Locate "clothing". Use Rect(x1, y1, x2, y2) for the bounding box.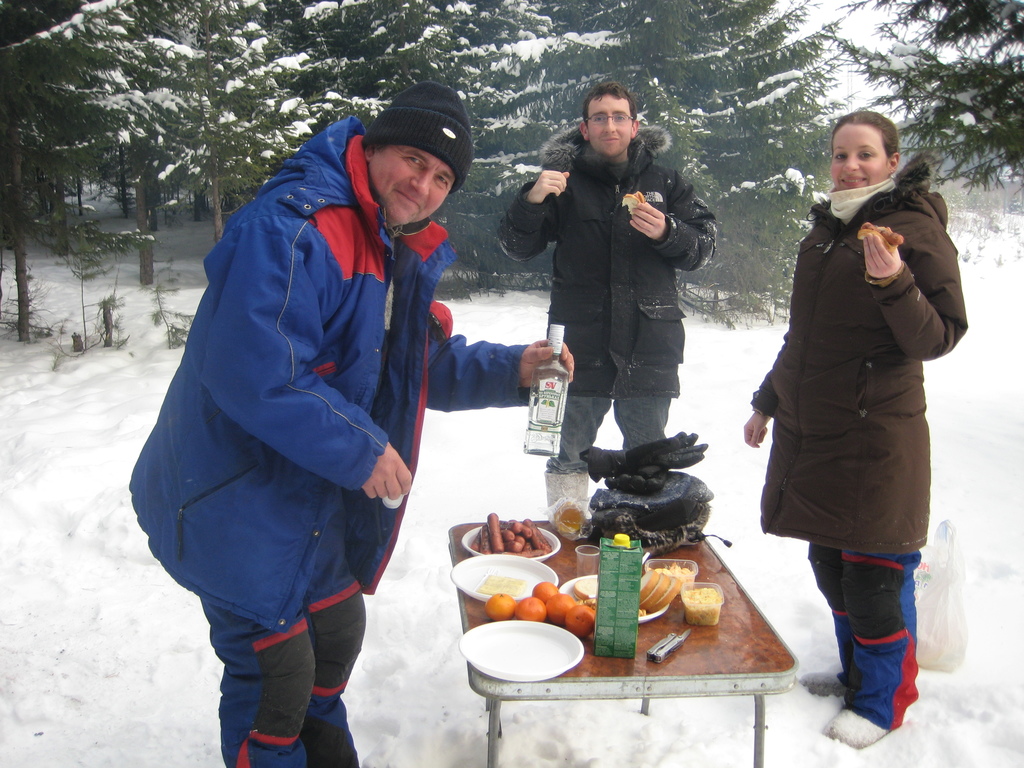
Rect(520, 73, 716, 477).
